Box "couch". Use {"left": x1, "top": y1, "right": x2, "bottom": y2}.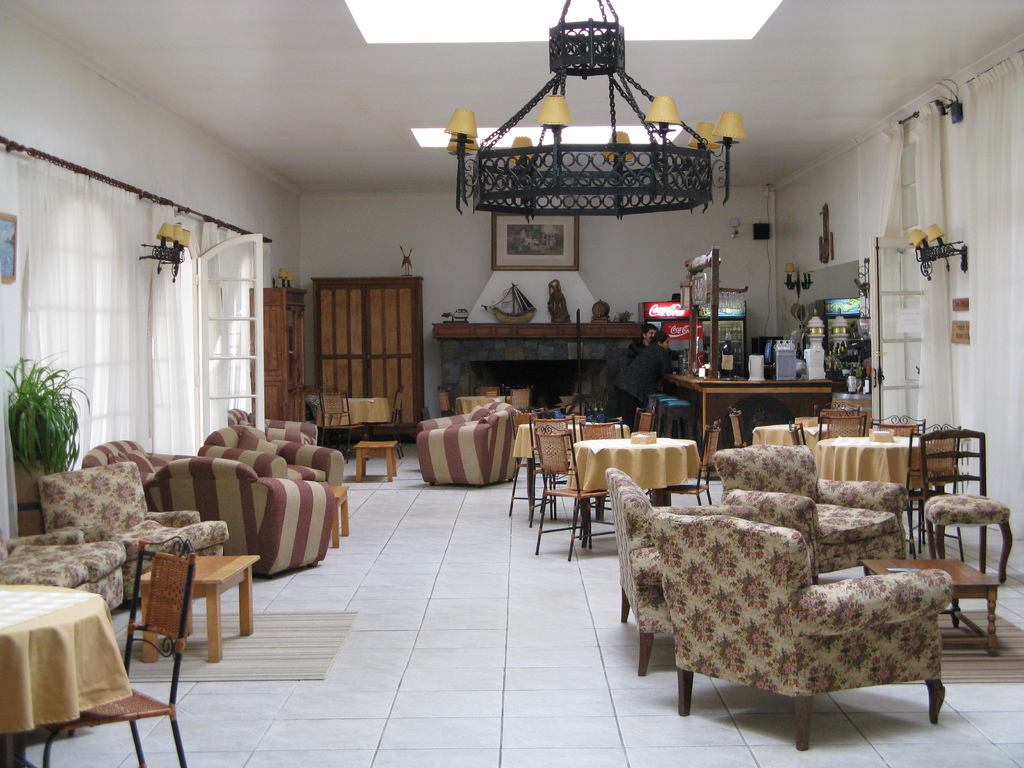
{"left": 594, "top": 479, "right": 979, "bottom": 728}.
